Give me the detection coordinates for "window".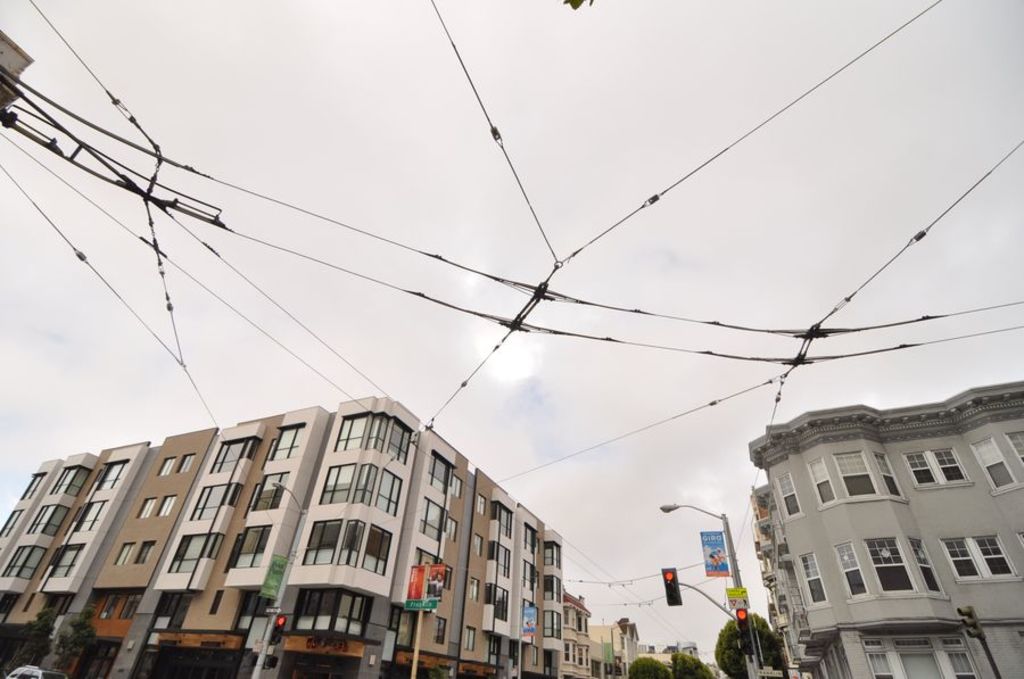
485 640 496 660.
